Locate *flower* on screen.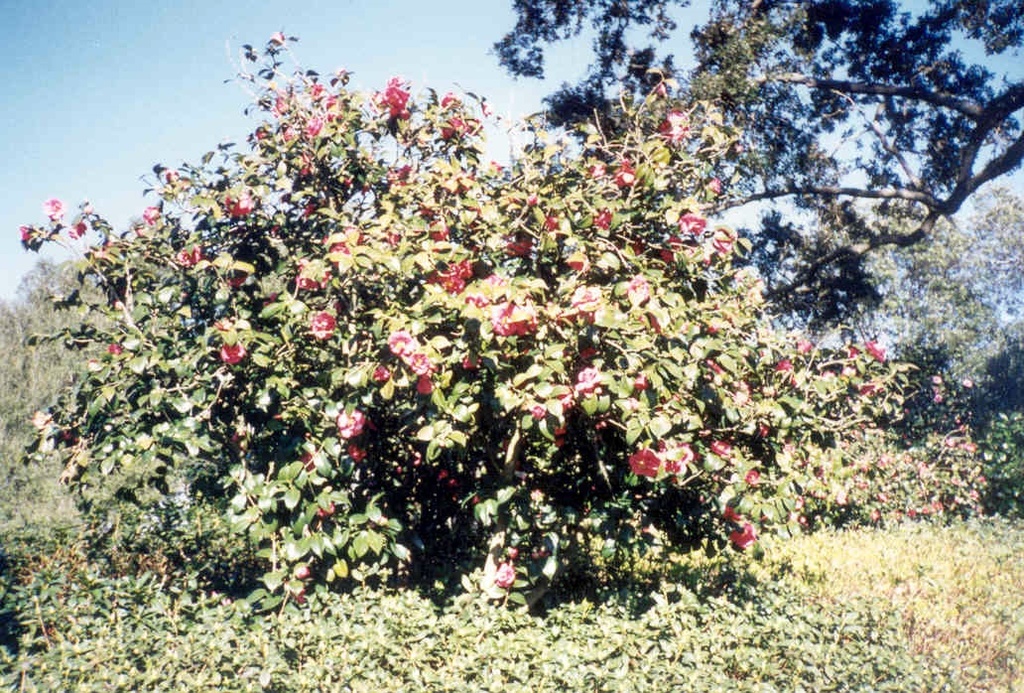
On screen at bbox(432, 261, 467, 300).
